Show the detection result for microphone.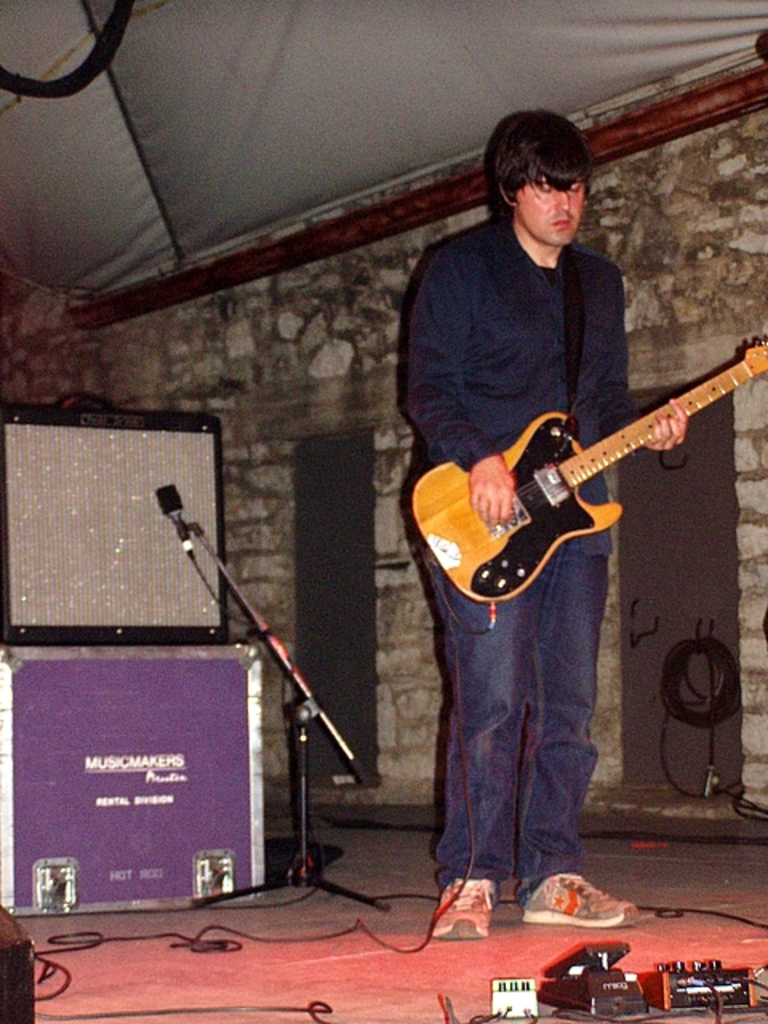
[left=154, top=477, right=192, bottom=552].
